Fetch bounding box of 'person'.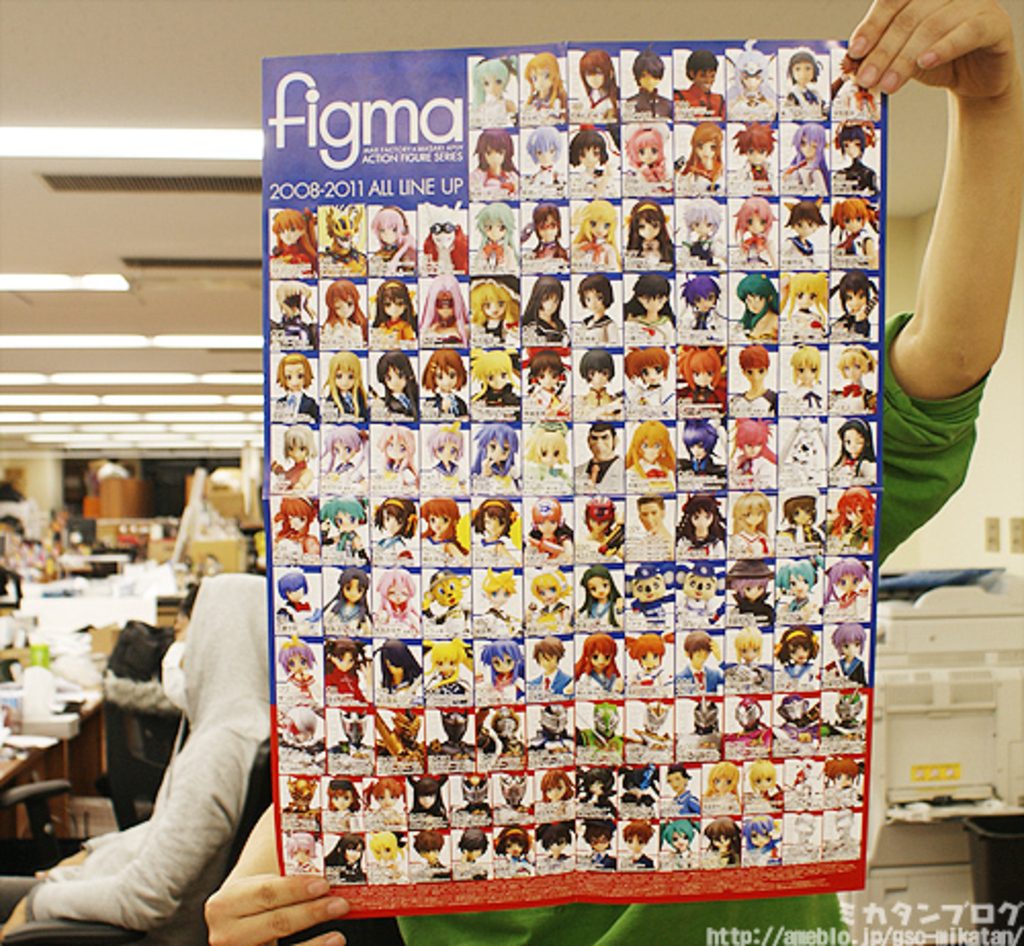
Bbox: (left=317, top=354, right=365, bottom=422).
